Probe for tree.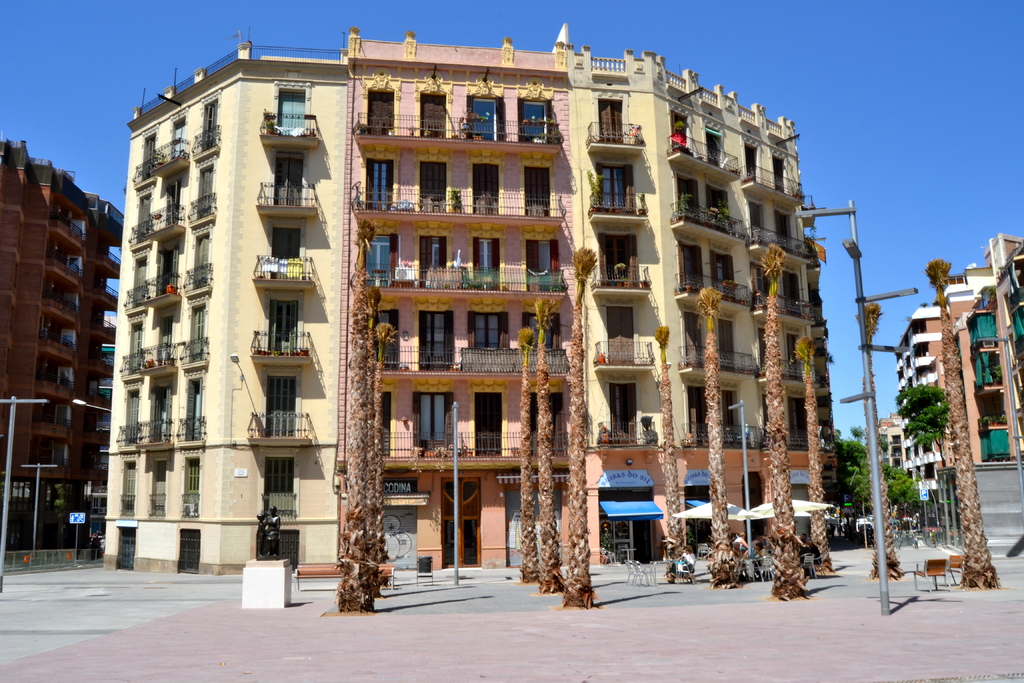
Probe result: 696:286:743:594.
